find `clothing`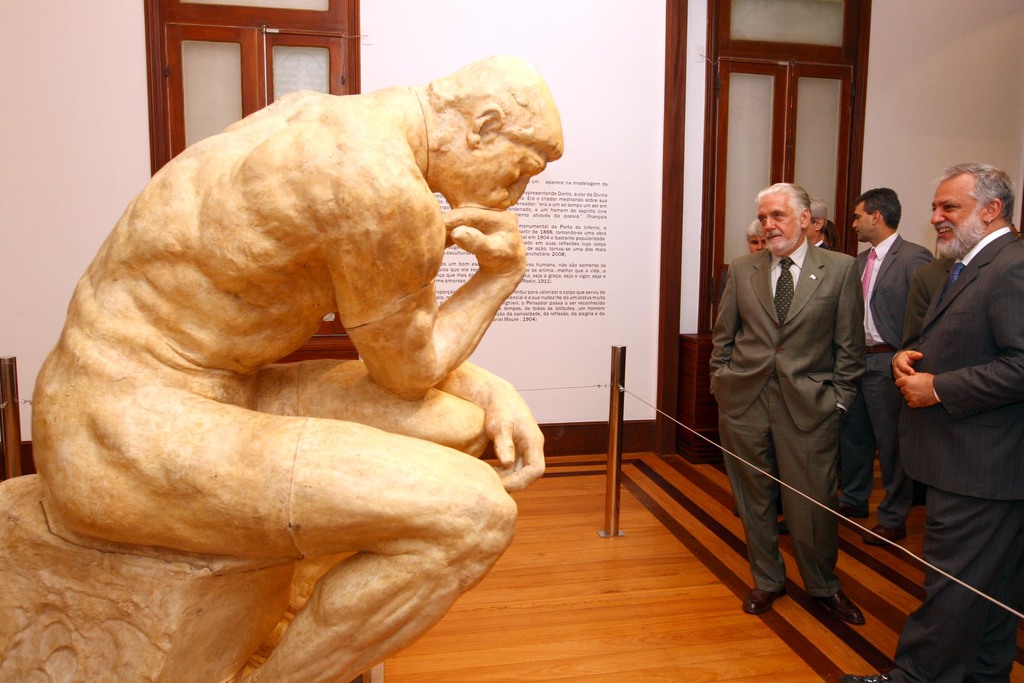
895, 226, 1023, 682
